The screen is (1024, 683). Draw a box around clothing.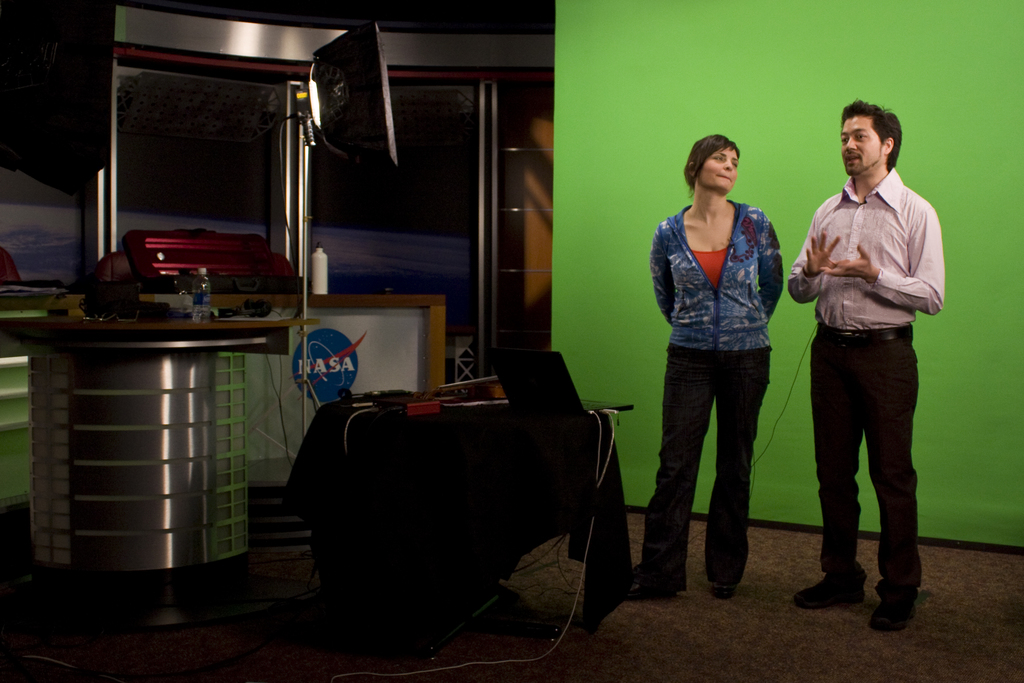
{"left": 785, "top": 170, "right": 942, "bottom": 601}.
